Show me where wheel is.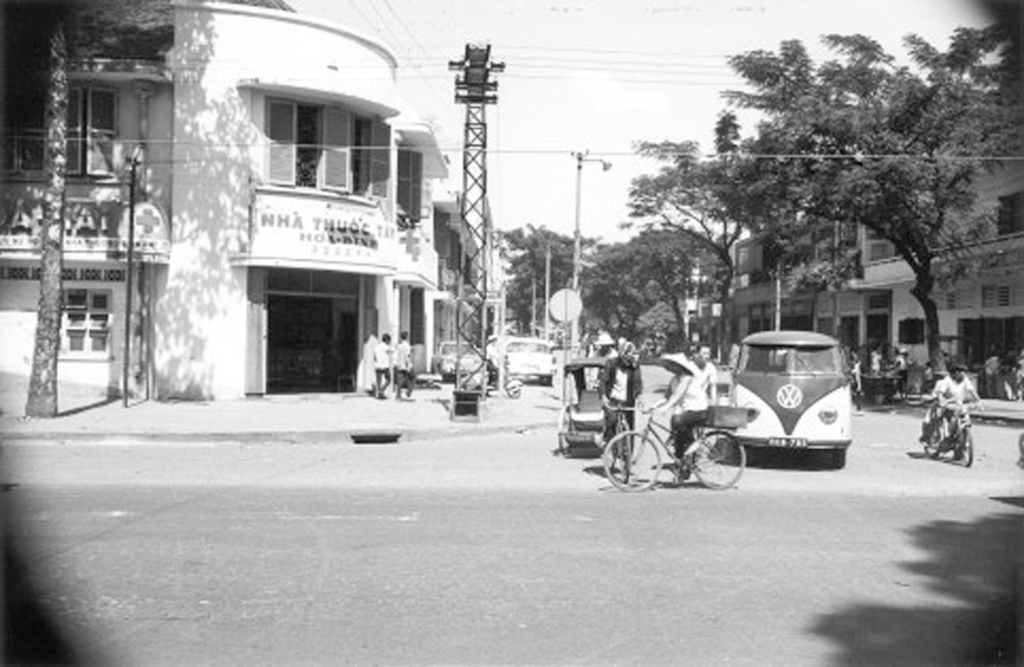
wheel is at rect(684, 429, 745, 491).
